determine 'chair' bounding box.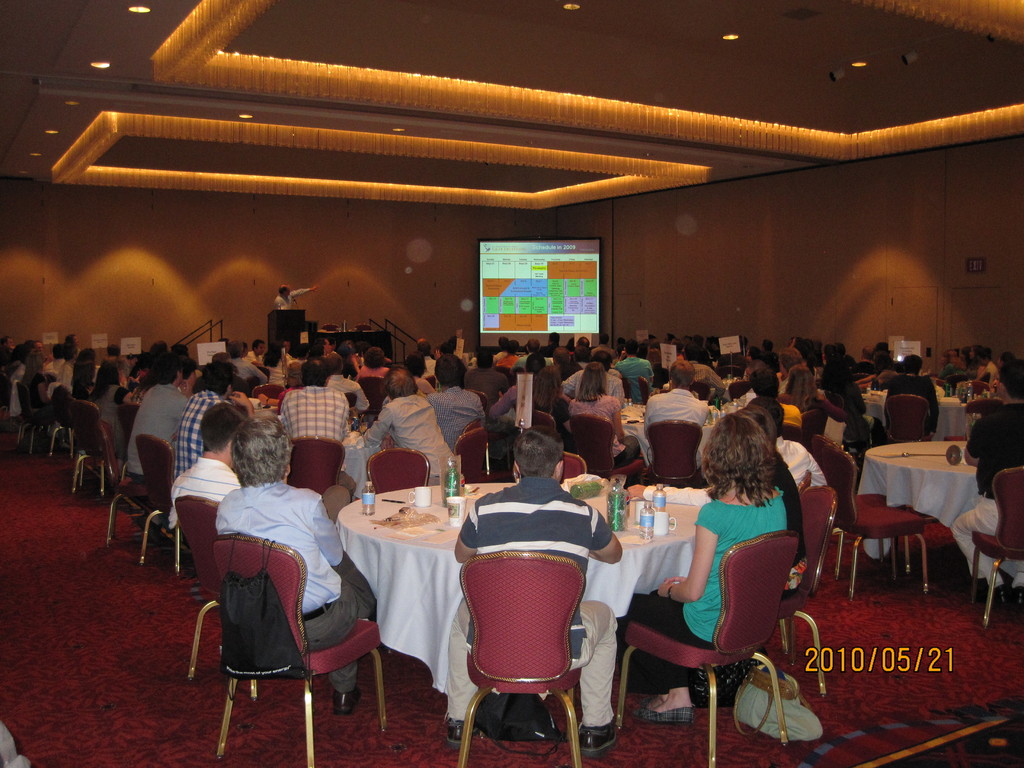
Determined: rect(211, 538, 388, 767).
